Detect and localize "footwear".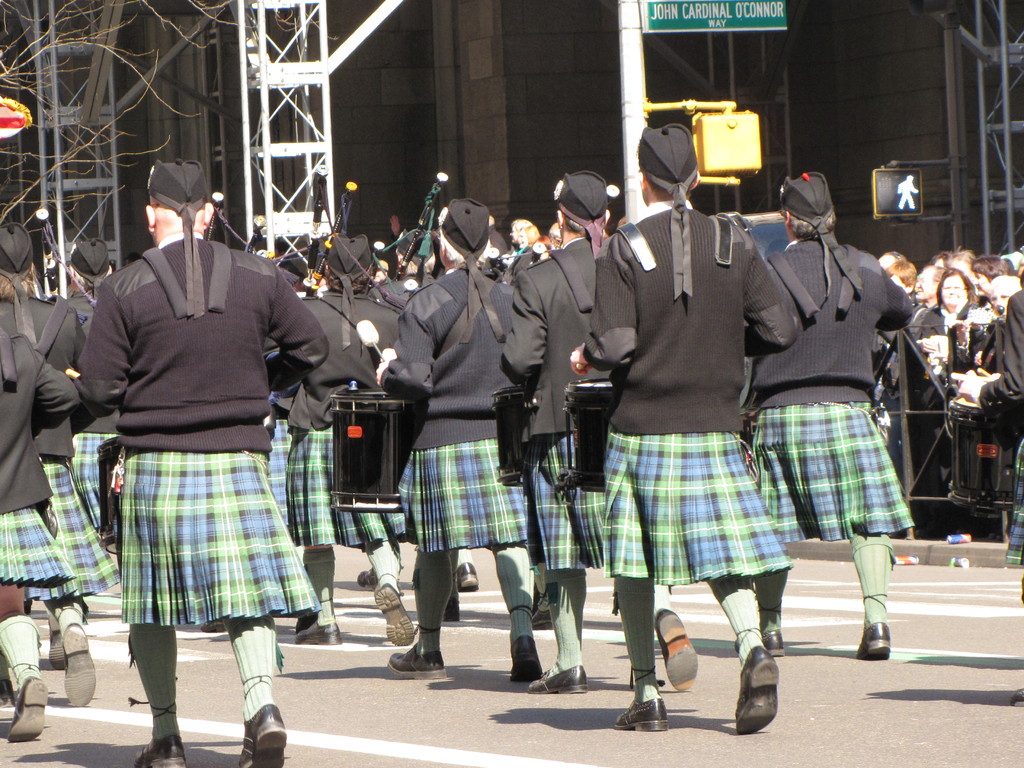
Localized at [x1=291, y1=616, x2=344, y2=650].
